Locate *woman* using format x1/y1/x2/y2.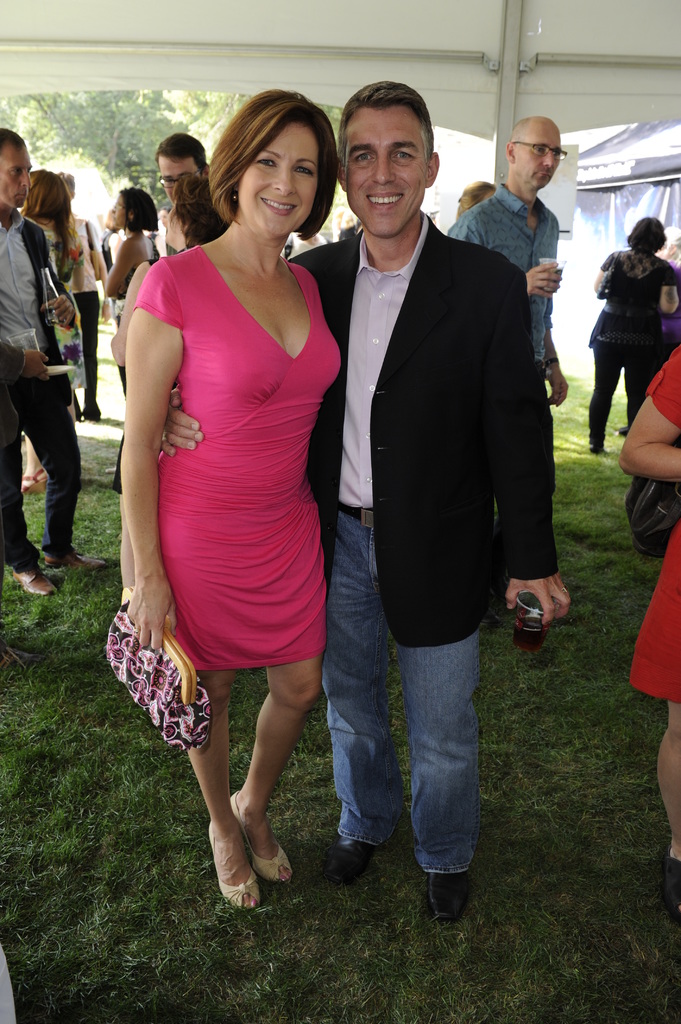
655/227/680/355.
